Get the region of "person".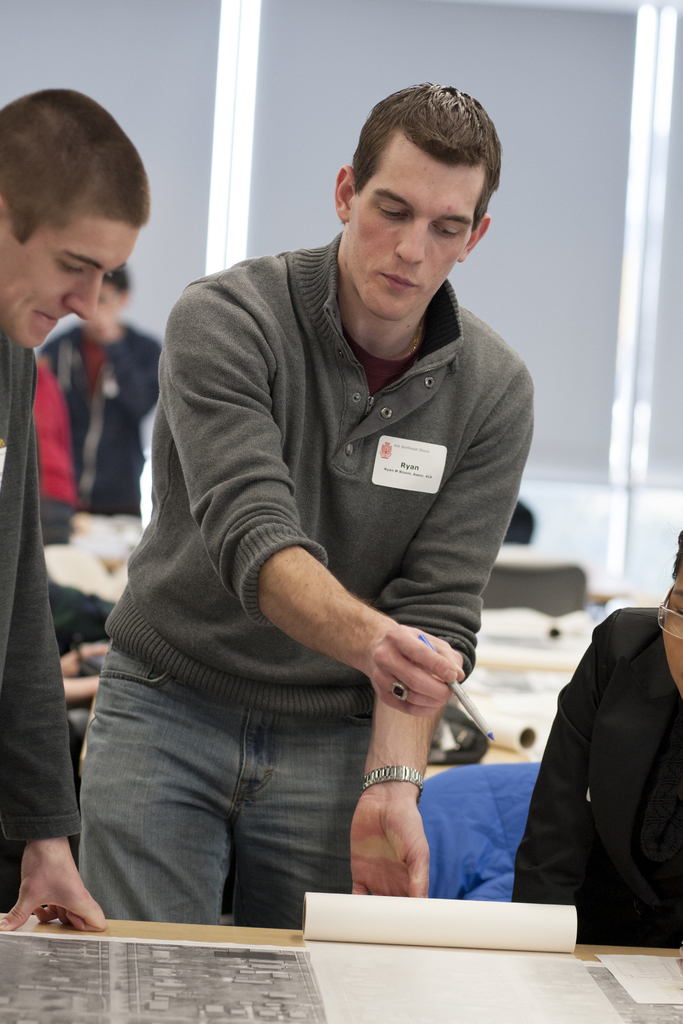
BBox(506, 524, 682, 950).
